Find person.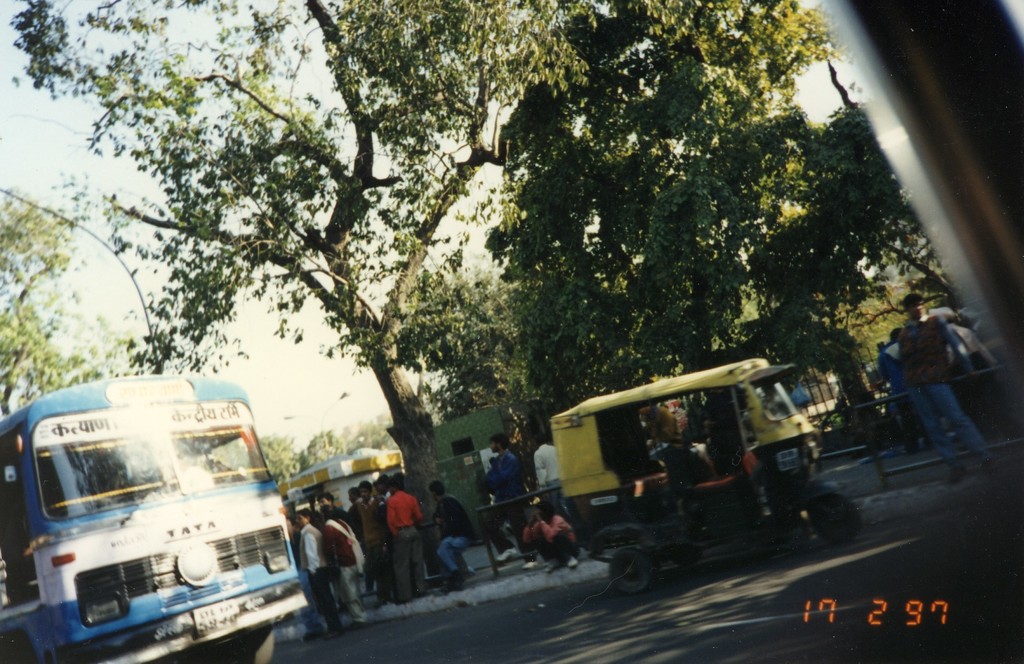
rect(892, 285, 1006, 482).
